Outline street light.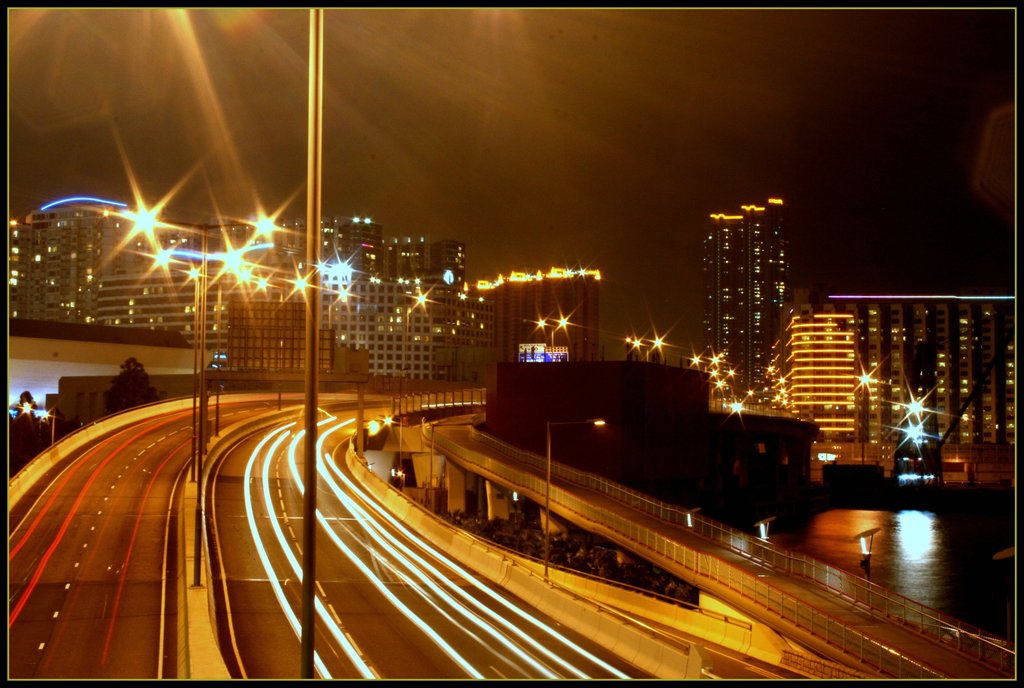
Outline: {"x1": 719, "y1": 379, "x2": 726, "y2": 390}.
